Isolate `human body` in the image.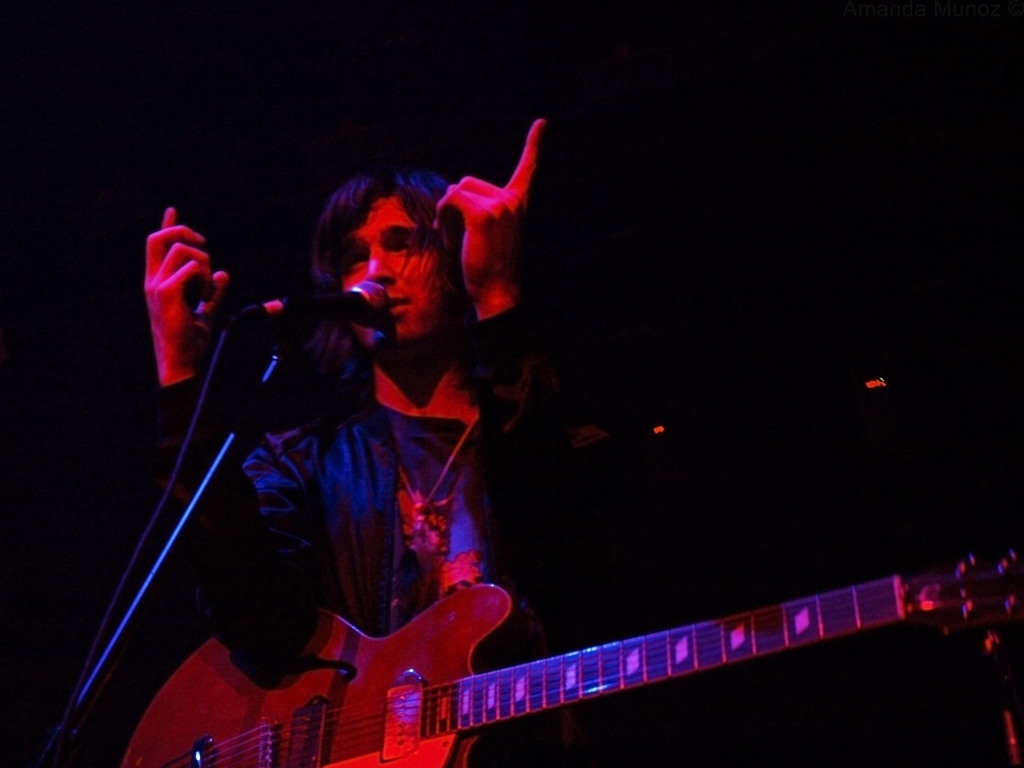
Isolated region: <box>90,118,719,767</box>.
